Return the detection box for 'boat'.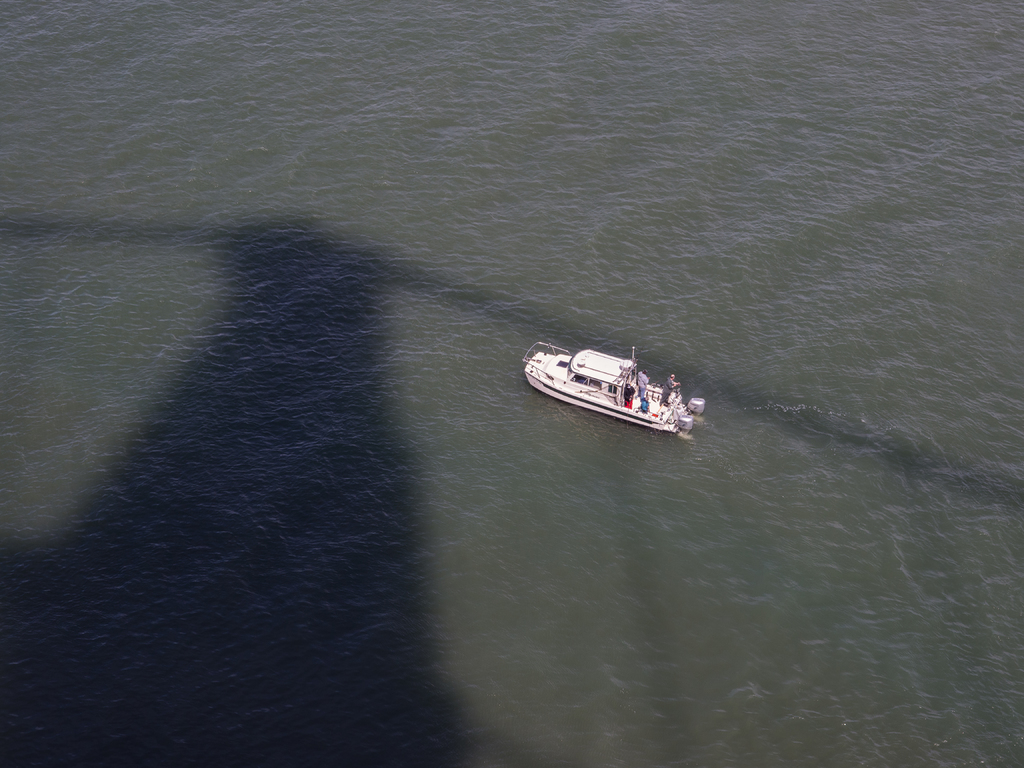
<bbox>522, 335, 696, 437</bbox>.
